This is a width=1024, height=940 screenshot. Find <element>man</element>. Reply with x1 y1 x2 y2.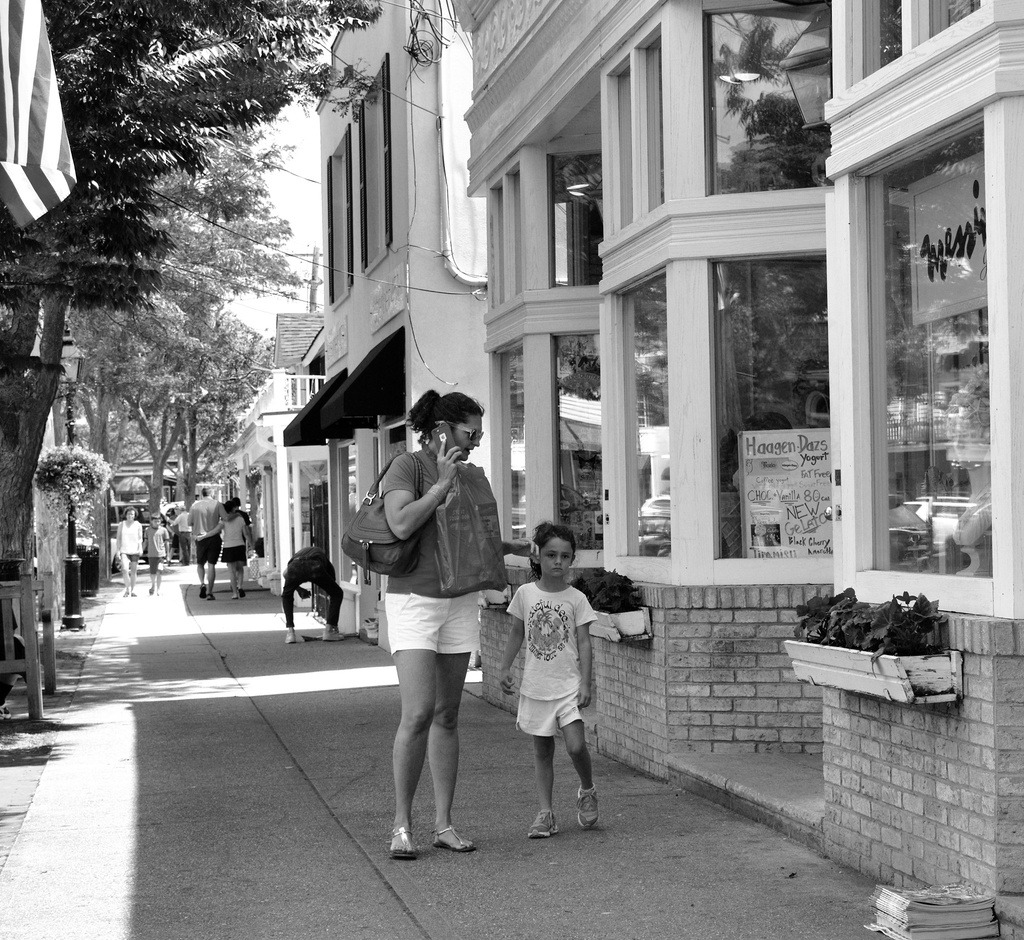
285 545 344 642.
